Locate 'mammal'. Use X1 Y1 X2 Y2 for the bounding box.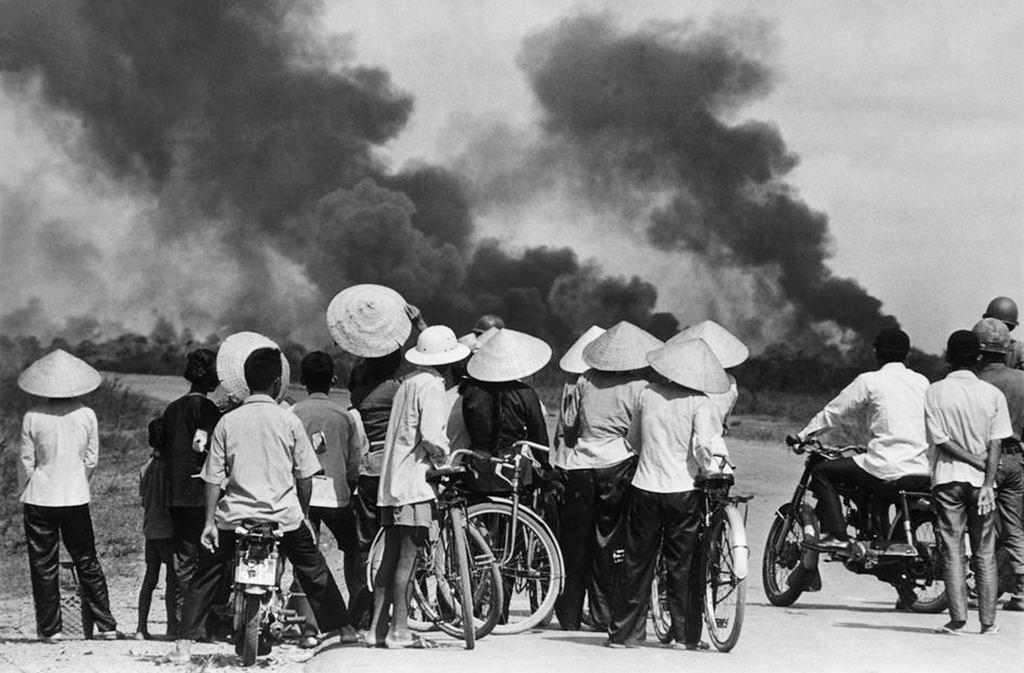
297 359 362 652.
